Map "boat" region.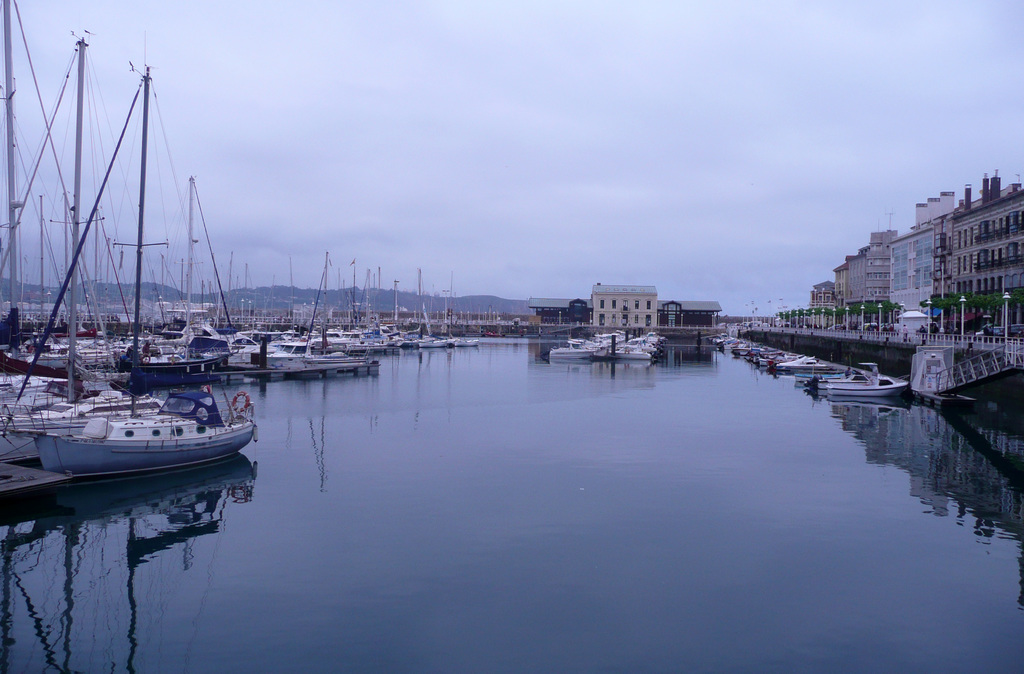
Mapped to crop(605, 344, 656, 362).
